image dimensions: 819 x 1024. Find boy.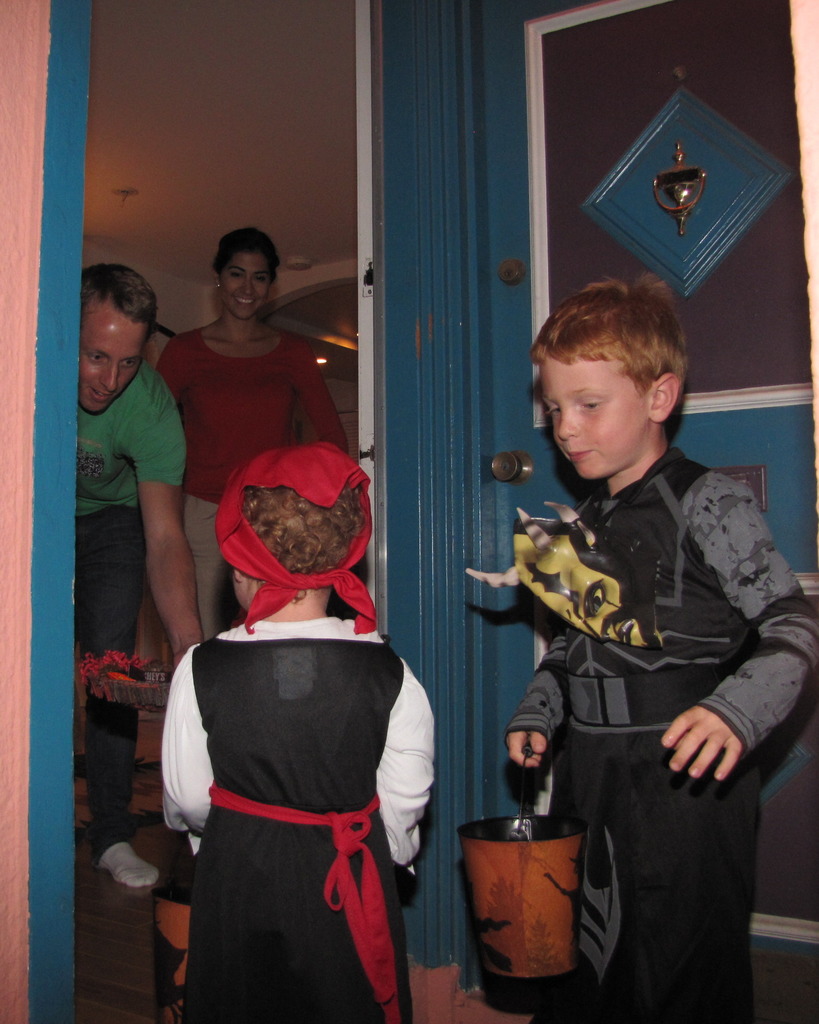
{"left": 70, "top": 256, "right": 209, "bottom": 902}.
